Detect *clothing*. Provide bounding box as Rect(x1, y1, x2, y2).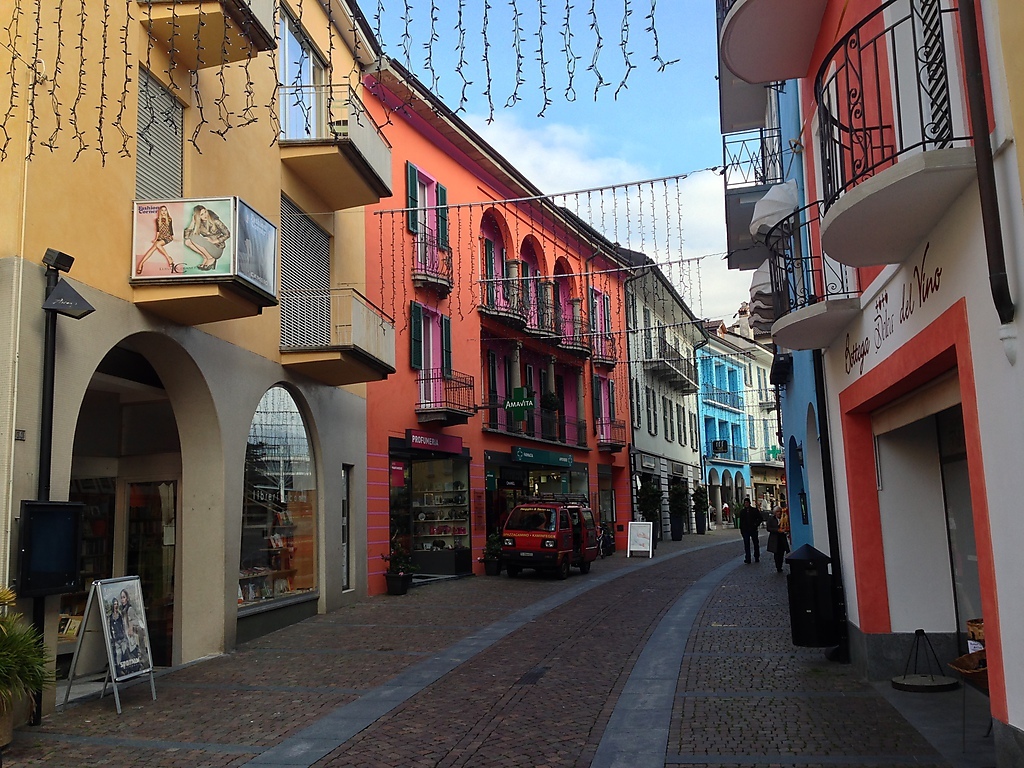
Rect(153, 217, 171, 241).
